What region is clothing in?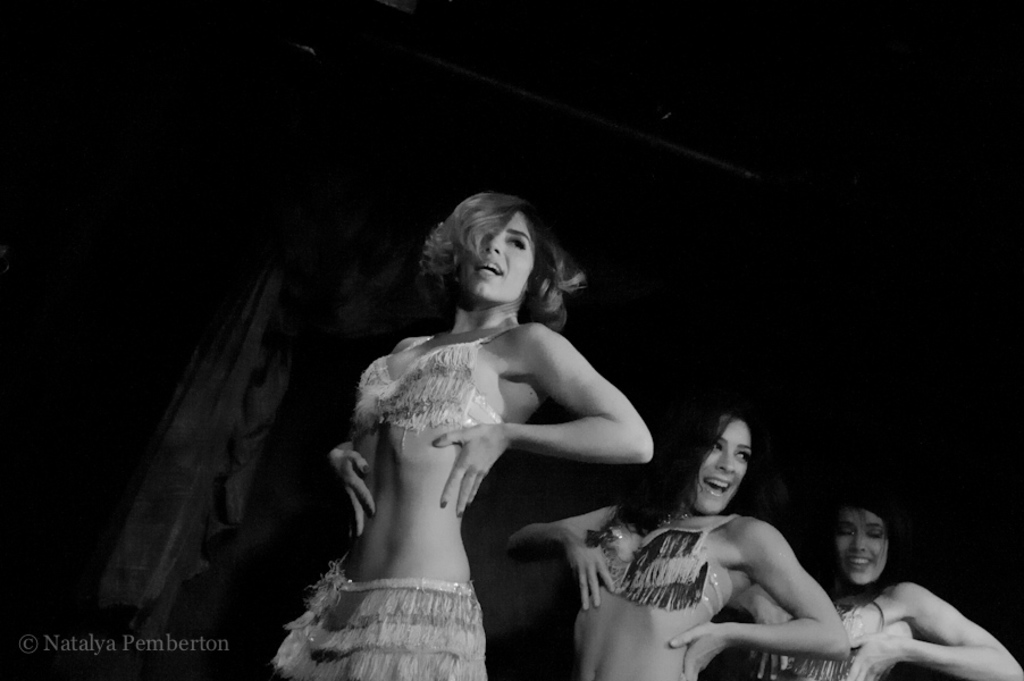
region(238, 554, 494, 680).
